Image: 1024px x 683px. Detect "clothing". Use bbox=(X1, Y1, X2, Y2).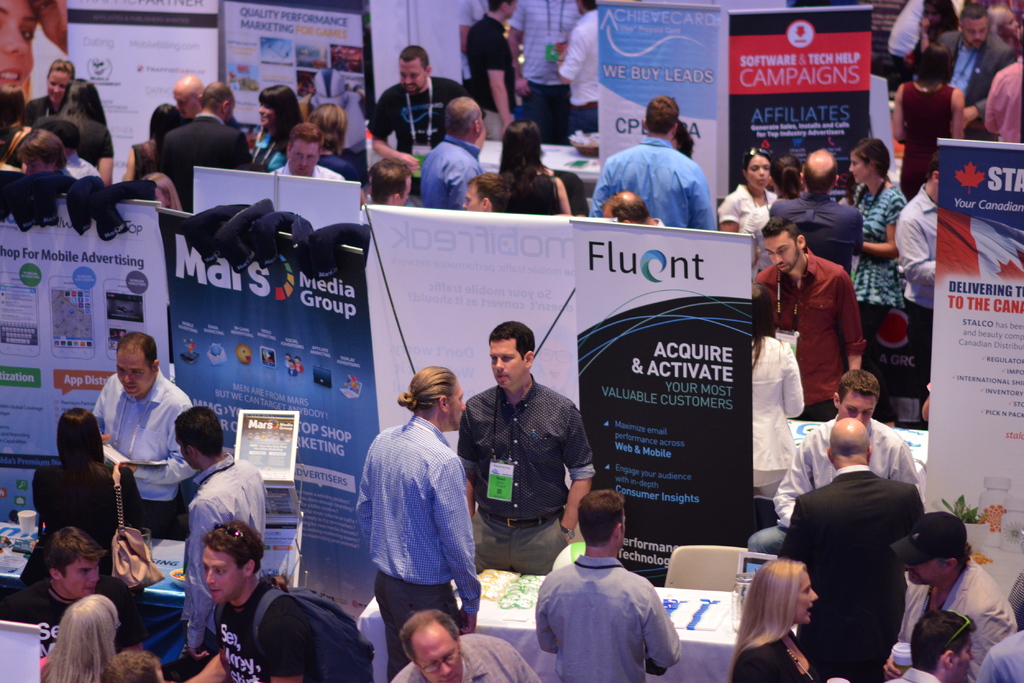
bbox=(504, 0, 581, 143).
